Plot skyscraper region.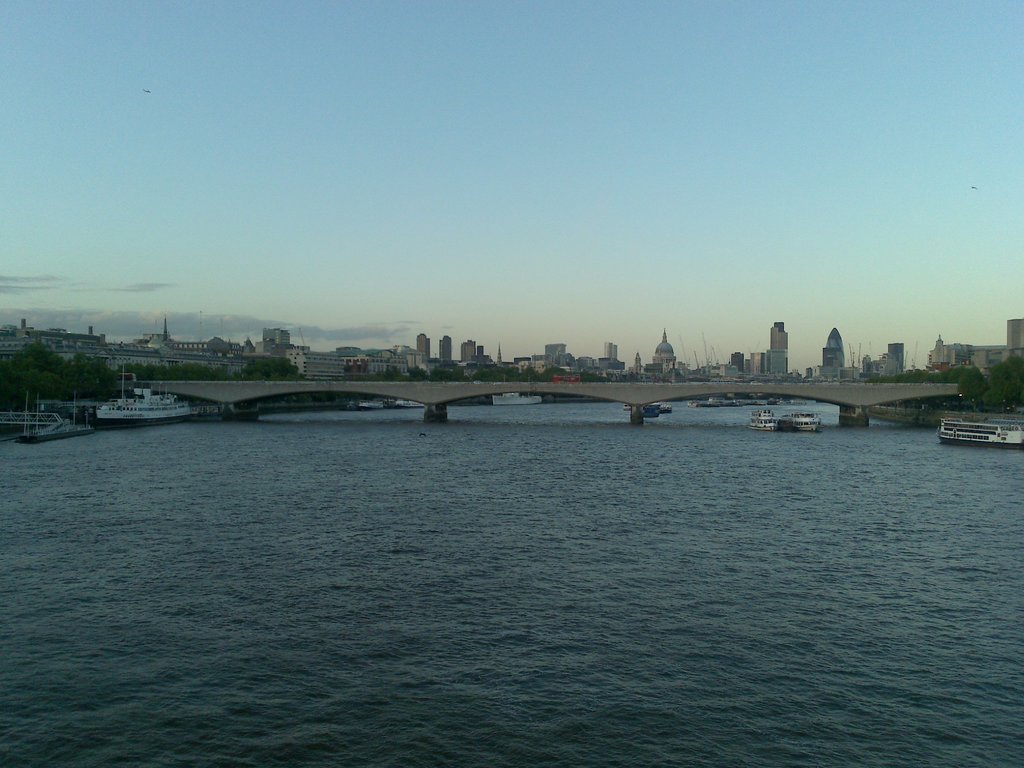
Plotted at (left=1004, top=317, right=1023, bottom=360).
